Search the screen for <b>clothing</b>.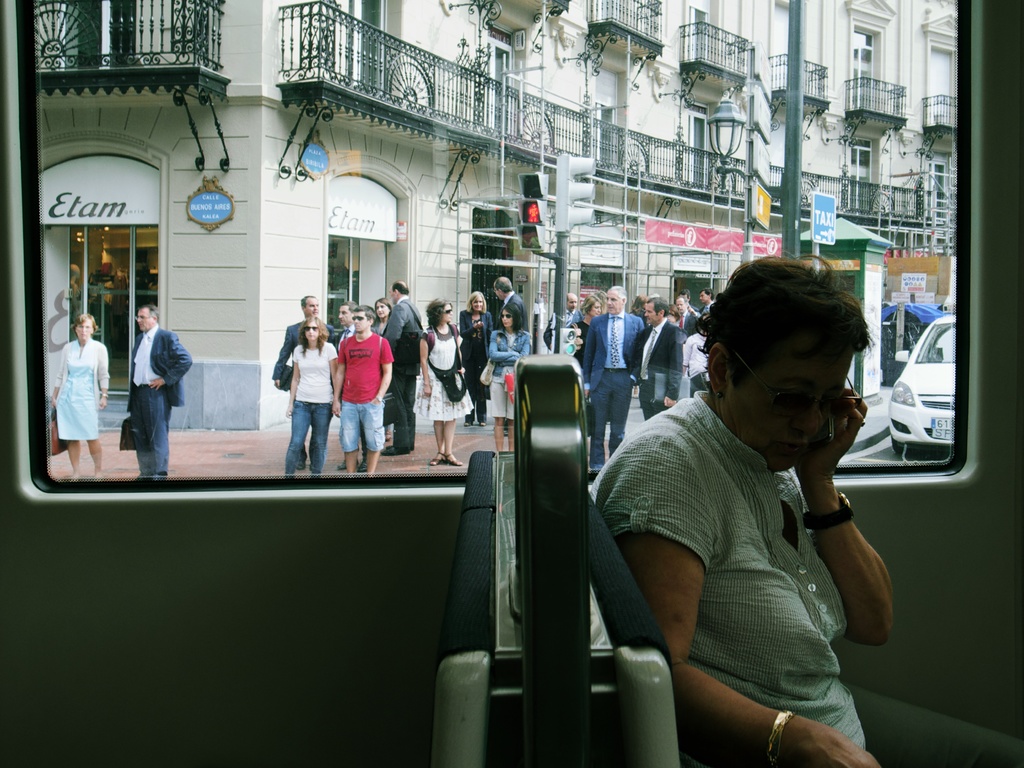
Found at (339, 330, 394, 450).
